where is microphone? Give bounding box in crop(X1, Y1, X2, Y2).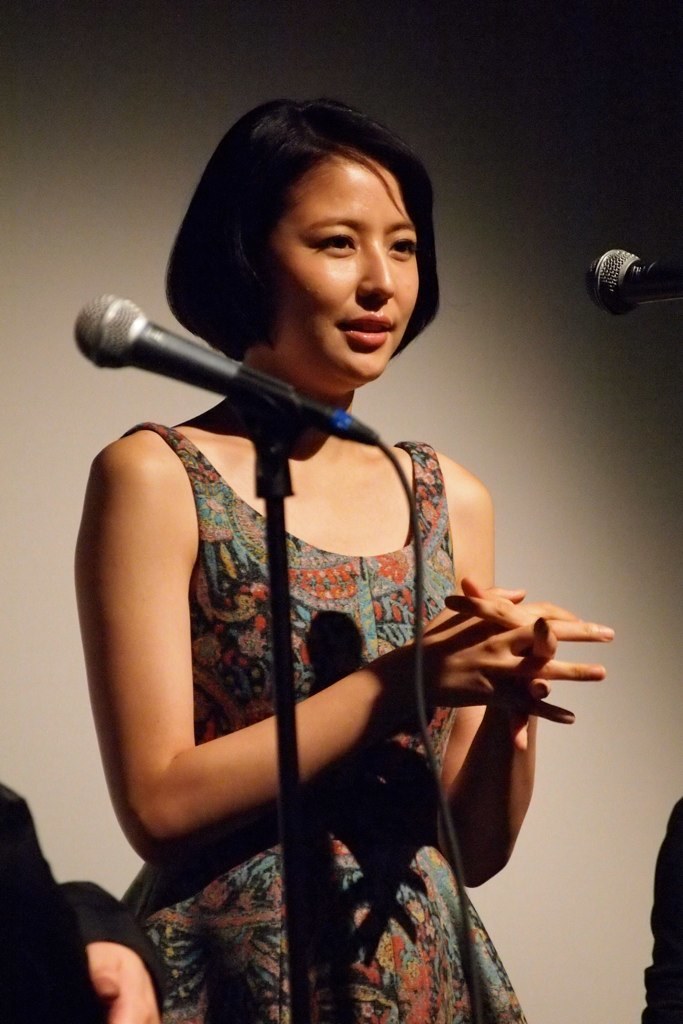
crop(578, 249, 682, 318).
